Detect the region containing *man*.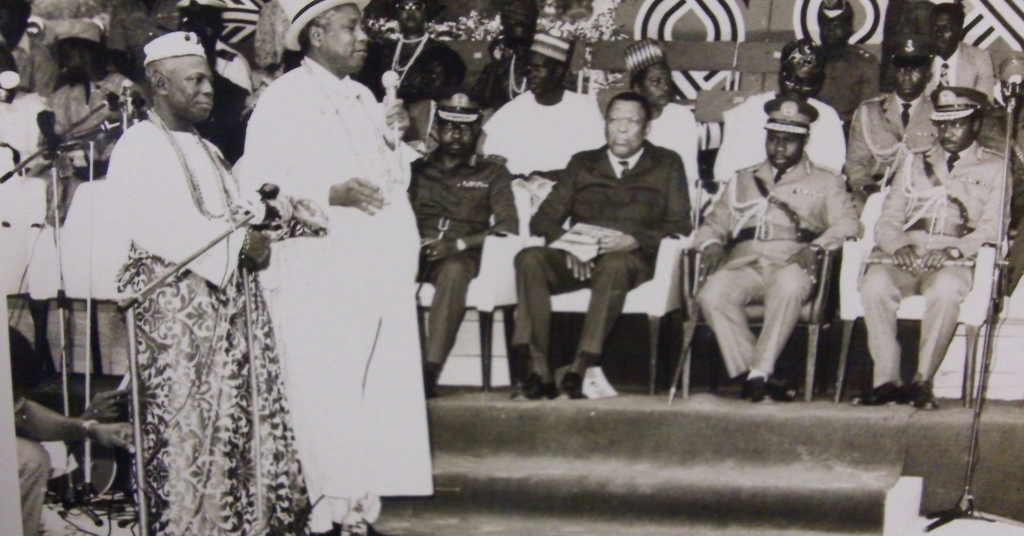
bbox=(687, 96, 858, 402).
